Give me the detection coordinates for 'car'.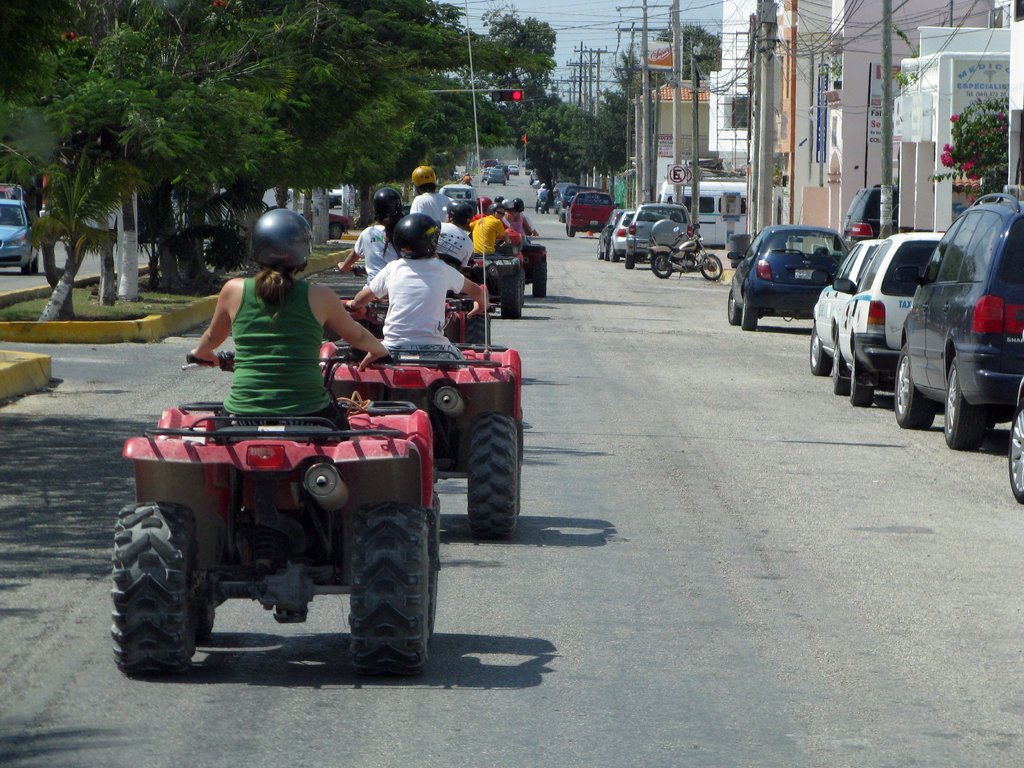
[x1=609, y1=213, x2=636, y2=261].
